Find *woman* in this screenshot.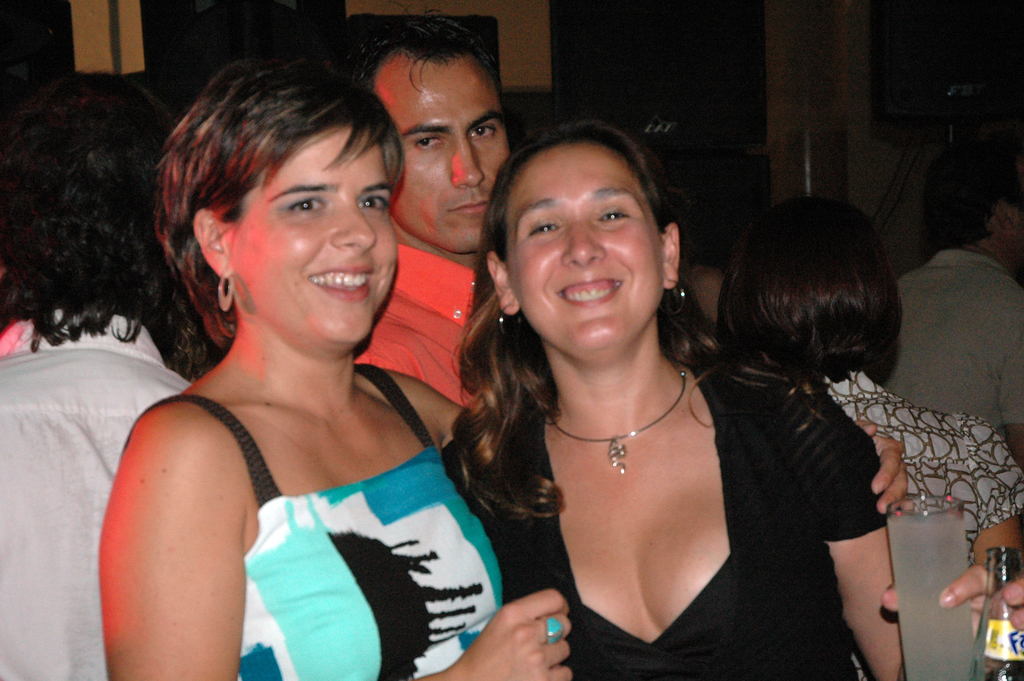
The bounding box for *woman* is x1=83, y1=53, x2=523, y2=680.
